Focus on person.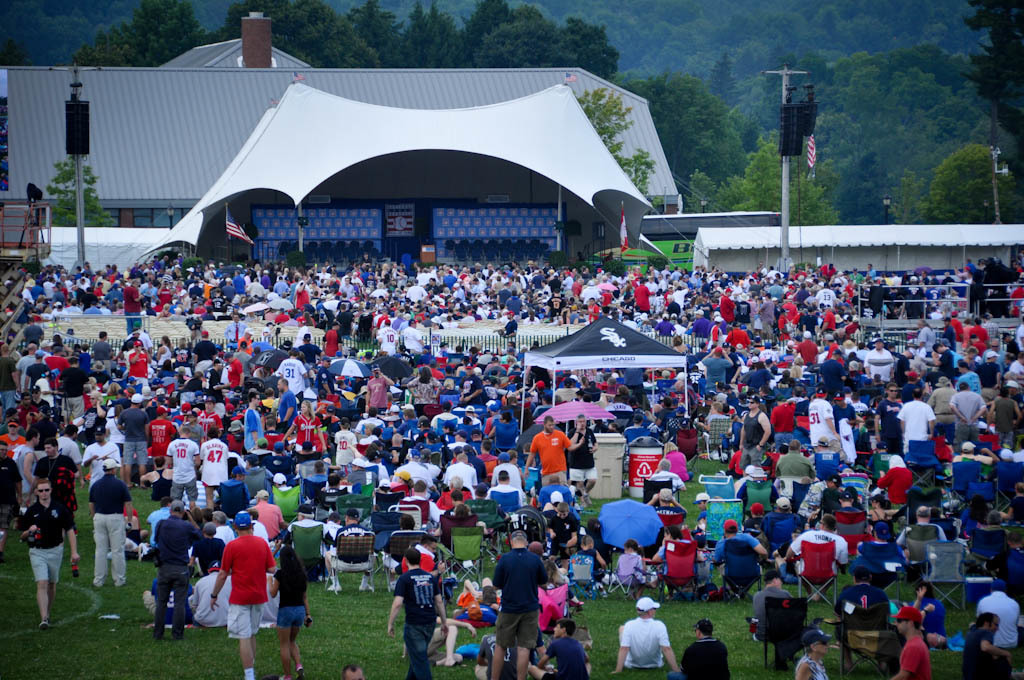
Focused at l=672, t=613, r=740, b=679.
